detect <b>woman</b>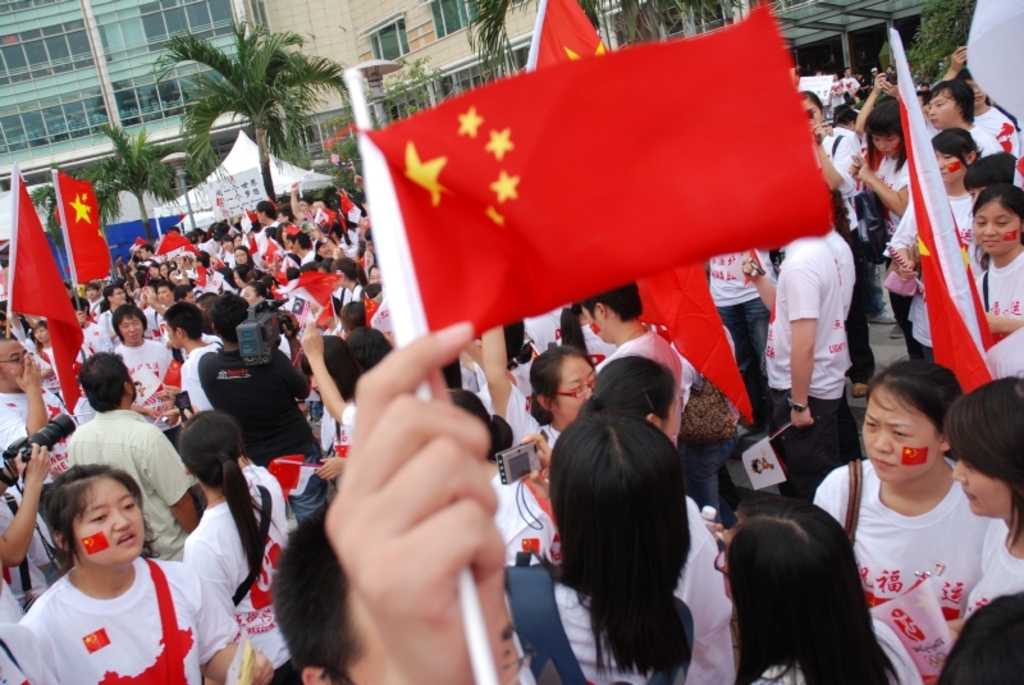
region(842, 99, 922, 365)
